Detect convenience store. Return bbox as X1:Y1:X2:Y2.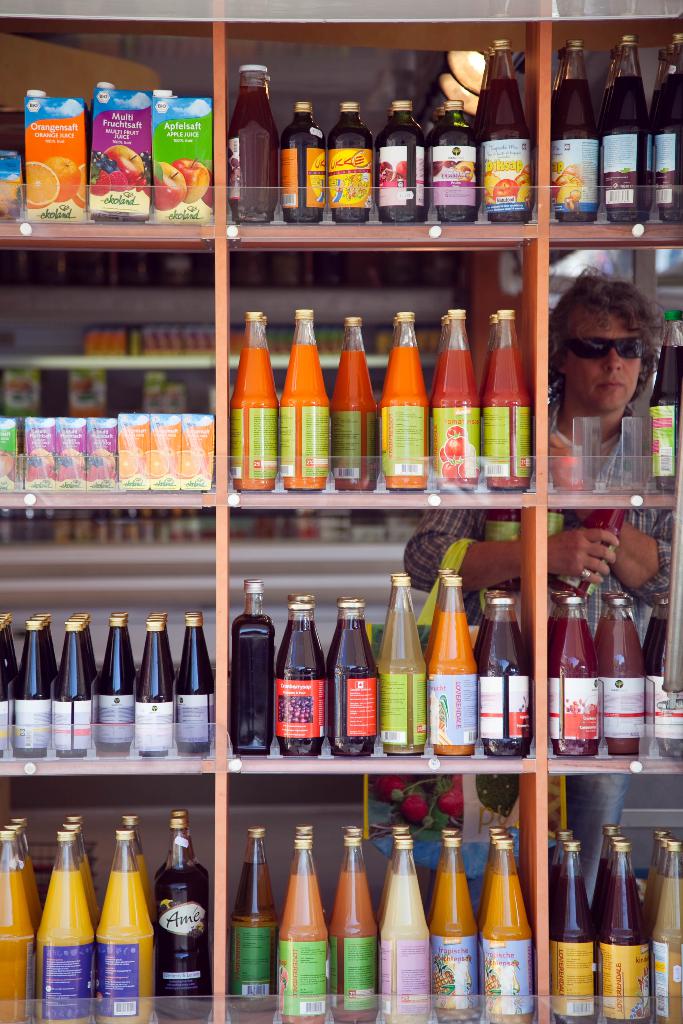
77:39:681:902.
